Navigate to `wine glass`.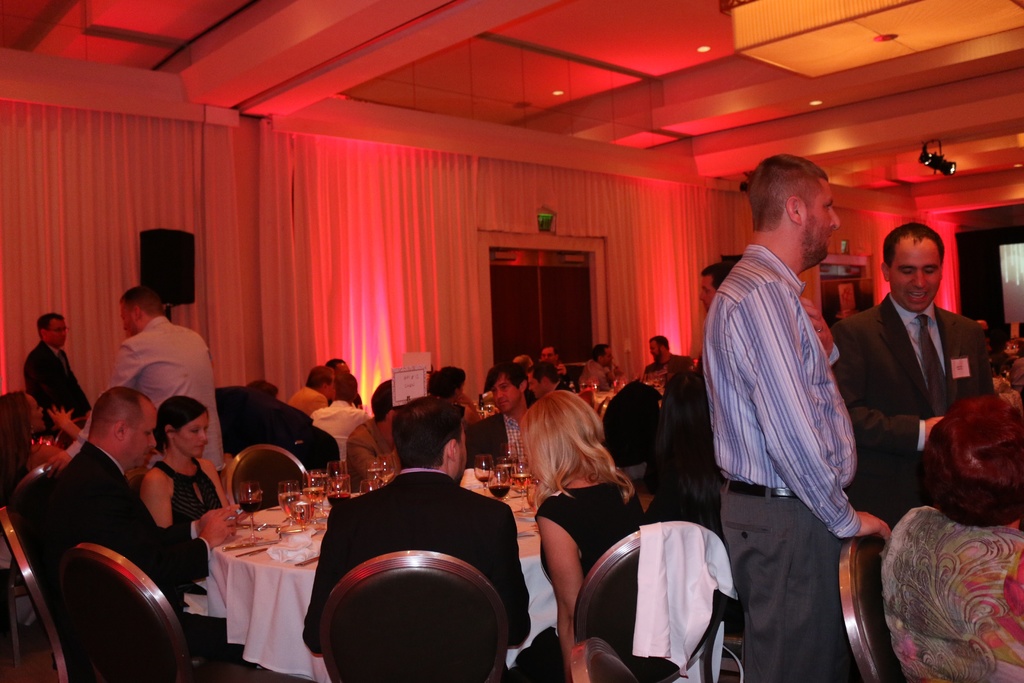
Navigation target: bbox=(367, 464, 380, 489).
